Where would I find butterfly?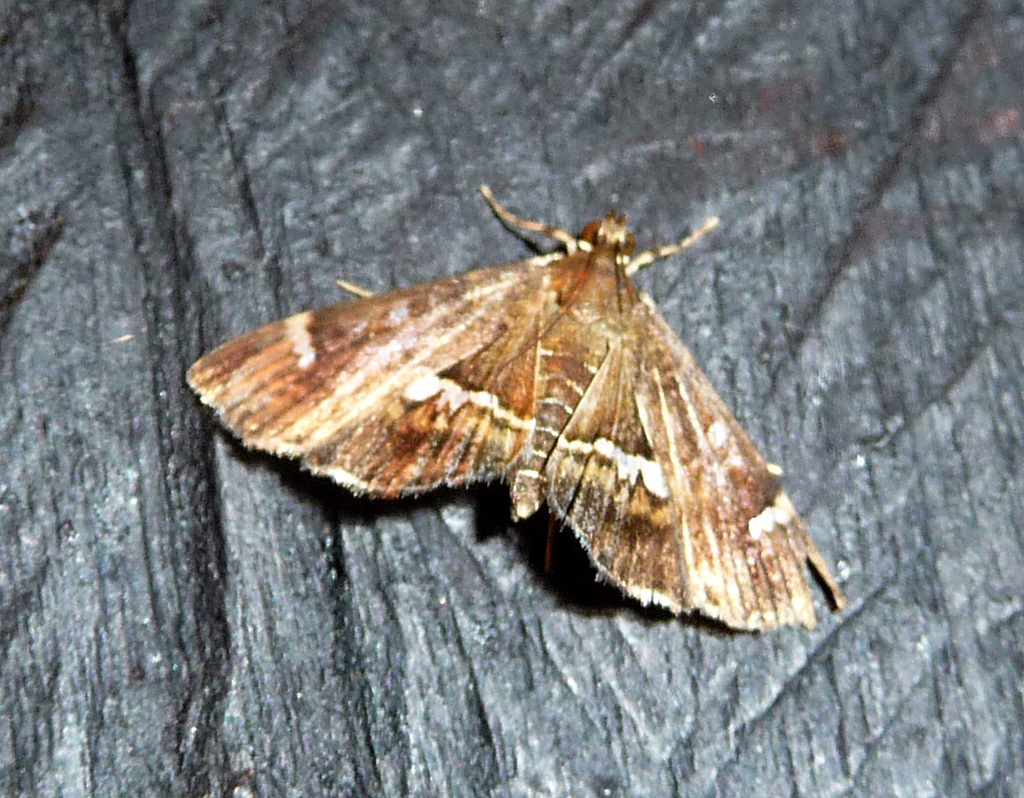
At select_region(185, 182, 845, 632).
